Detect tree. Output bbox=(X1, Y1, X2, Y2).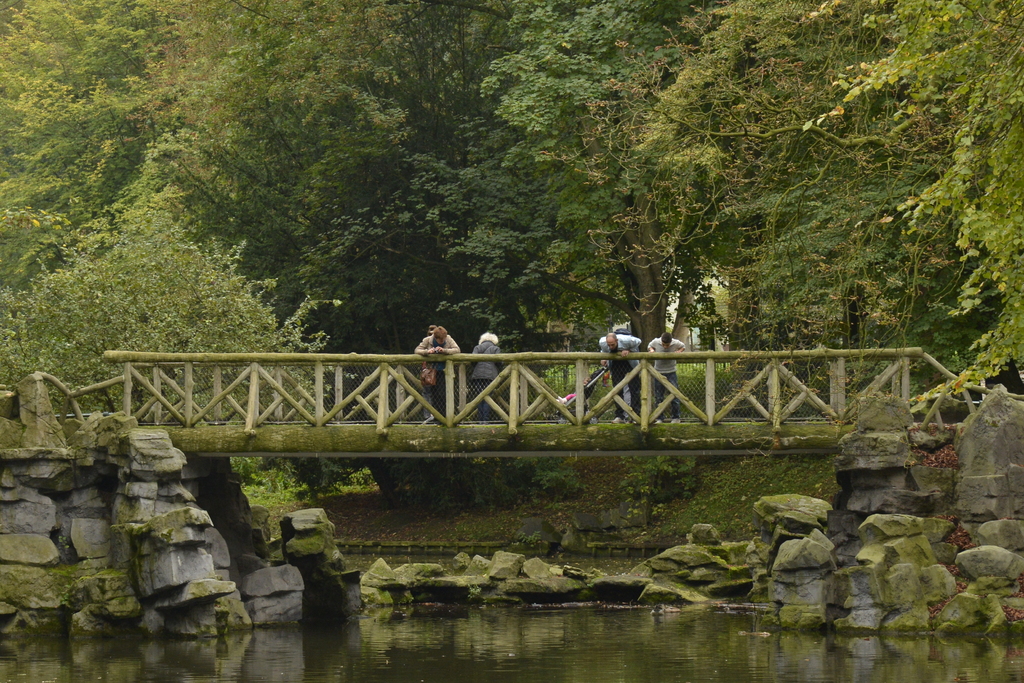
bbox=(562, 0, 877, 351).
